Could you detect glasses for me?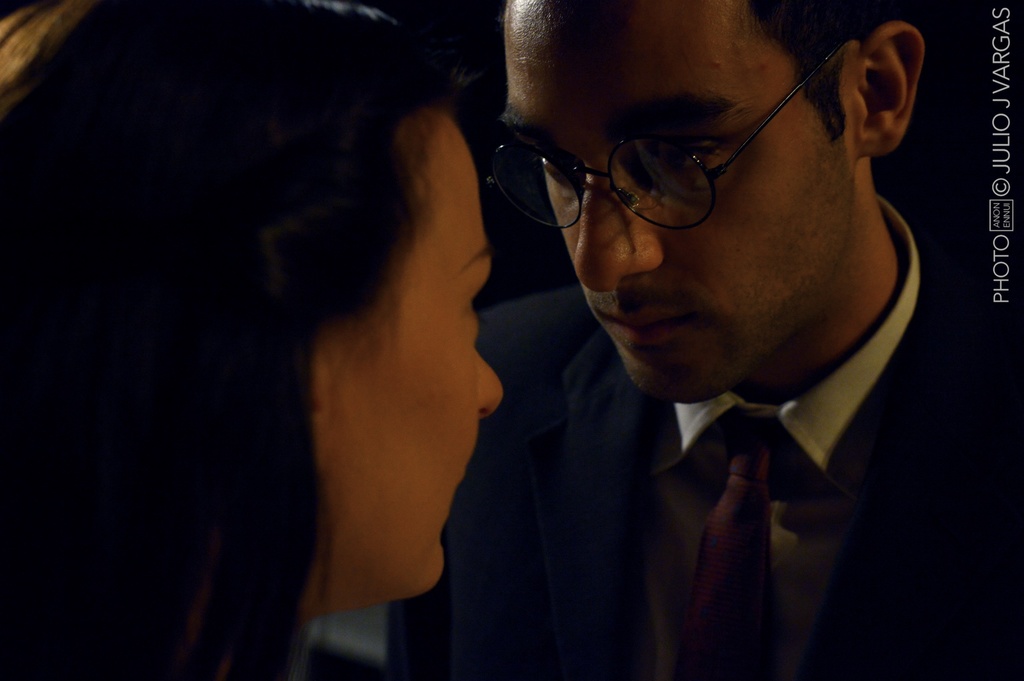
Detection result: BBox(495, 93, 841, 231).
